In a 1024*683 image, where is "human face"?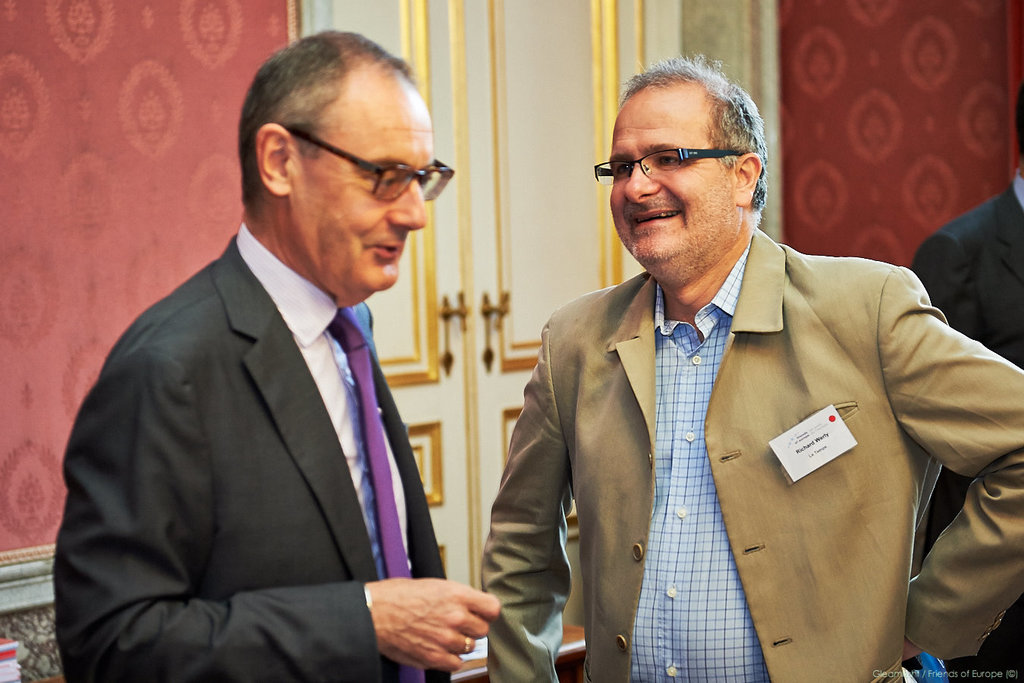
{"left": 609, "top": 86, "right": 731, "bottom": 291}.
